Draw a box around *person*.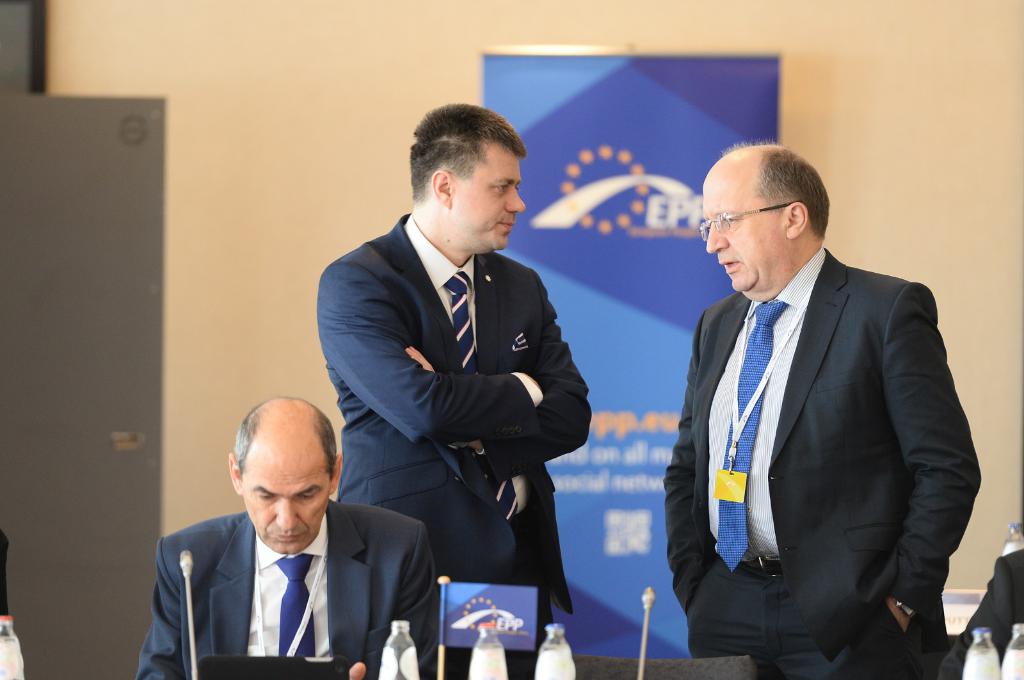
box=[135, 375, 431, 679].
